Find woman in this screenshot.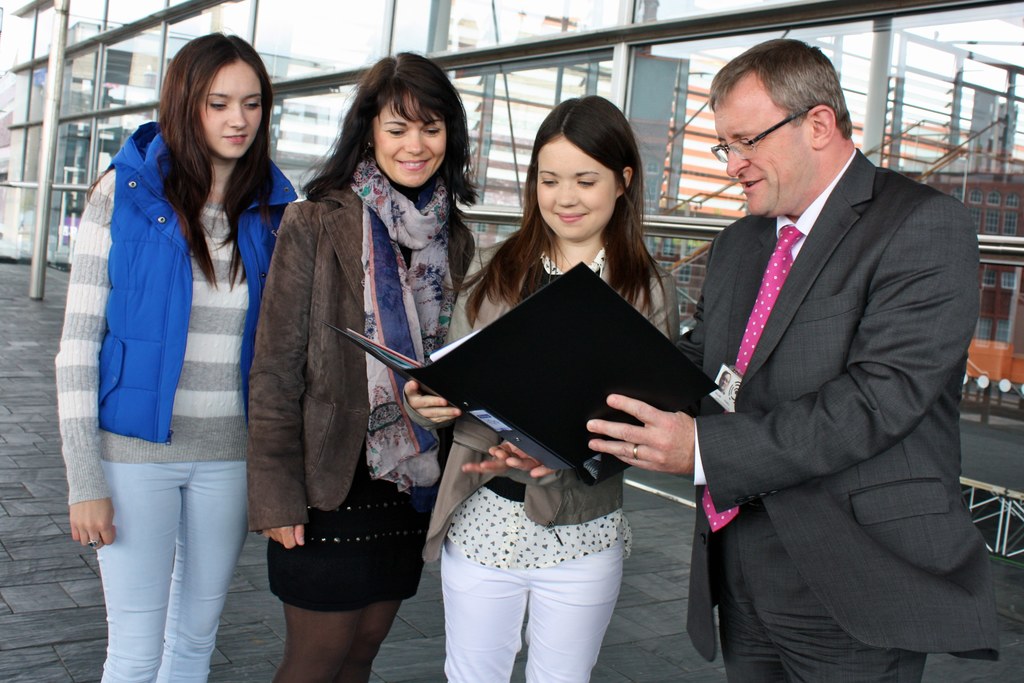
The bounding box for woman is x1=405, y1=94, x2=686, y2=682.
